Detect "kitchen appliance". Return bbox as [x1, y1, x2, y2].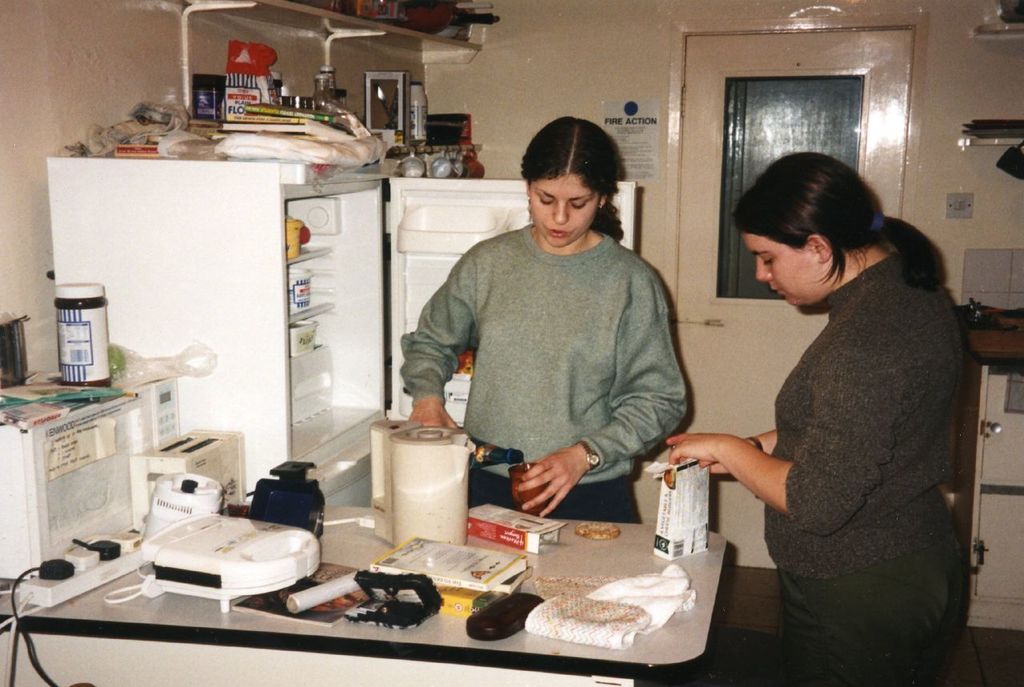
[145, 515, 318, 614].
